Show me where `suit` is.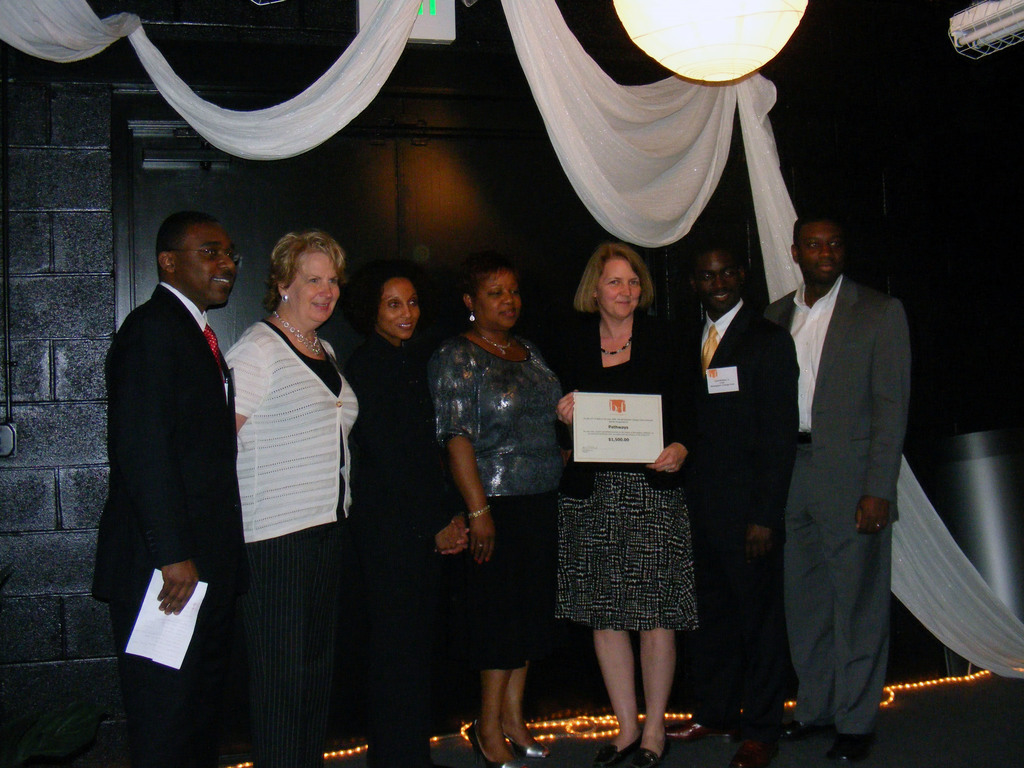
`suit` is at rect(91, 280, 255, 767).
